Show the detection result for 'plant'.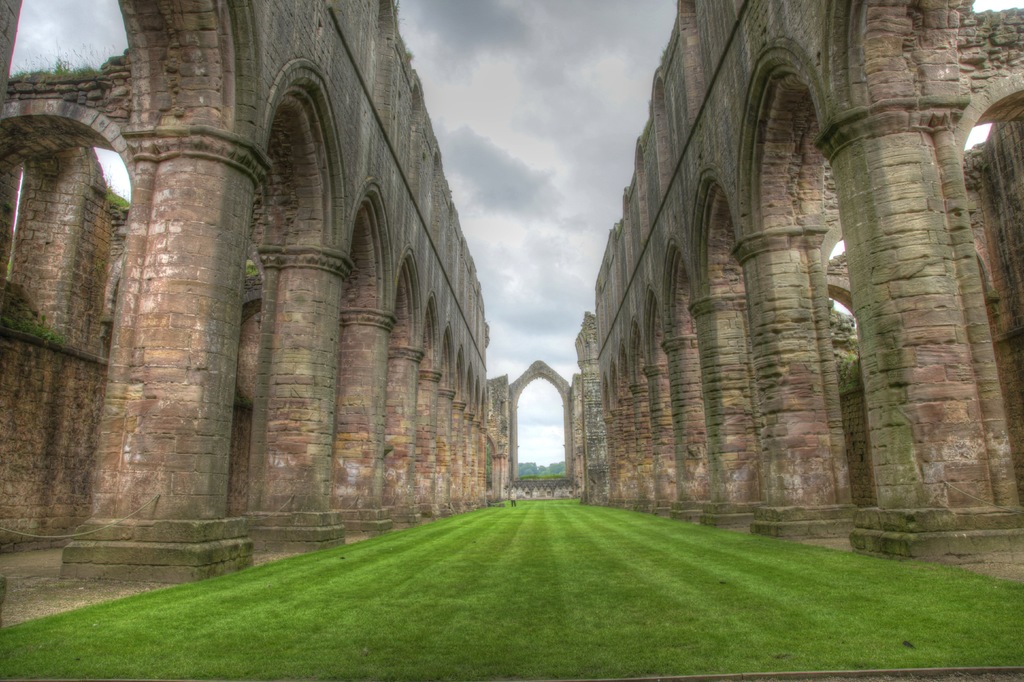
657/45/666/65.
